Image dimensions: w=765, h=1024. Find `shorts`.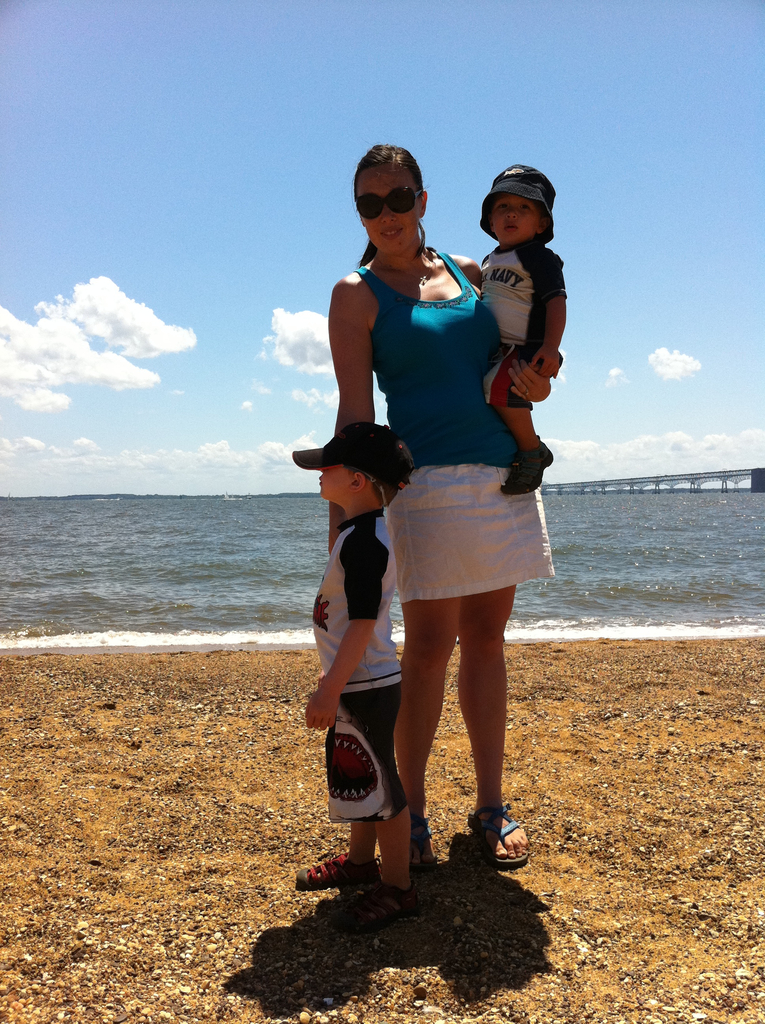
l=319, t=676, r=407, b=812.
